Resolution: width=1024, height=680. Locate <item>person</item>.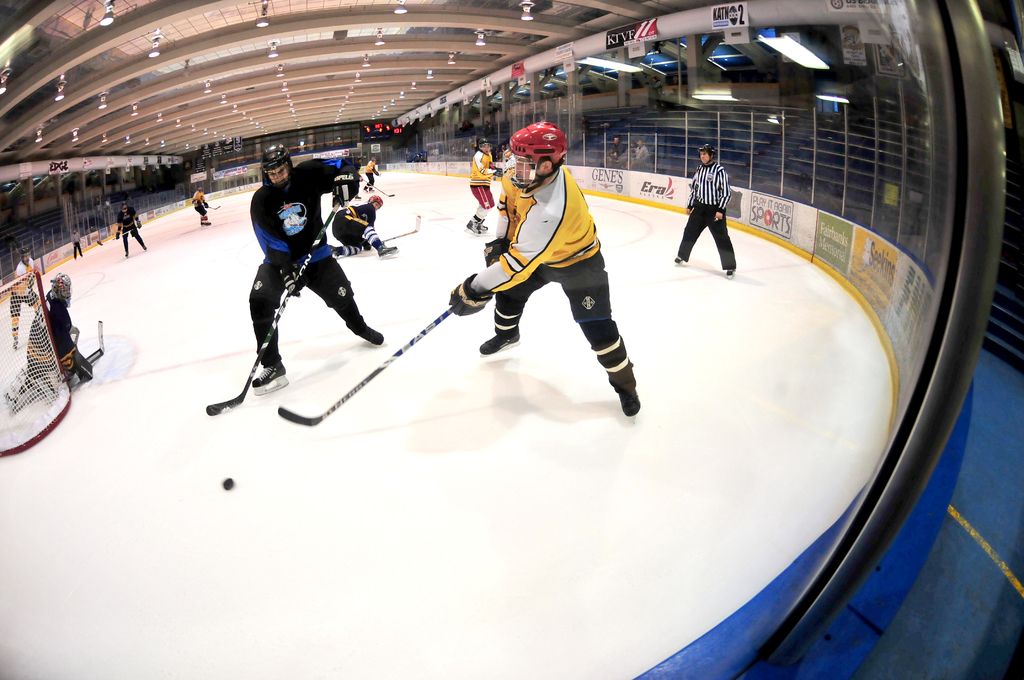
<bbox>6, 248, 37, 348</bbox>.
